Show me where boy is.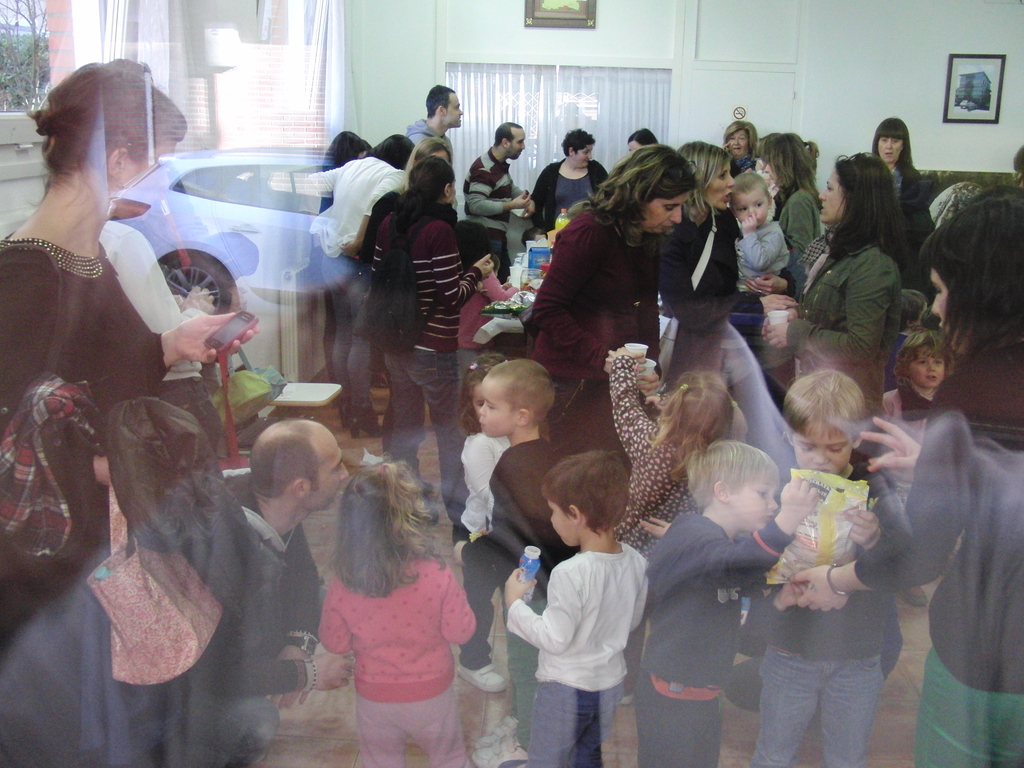
boy is at {"x1": 733, "y1": 173, "x2": 790, "y2": 312}.
